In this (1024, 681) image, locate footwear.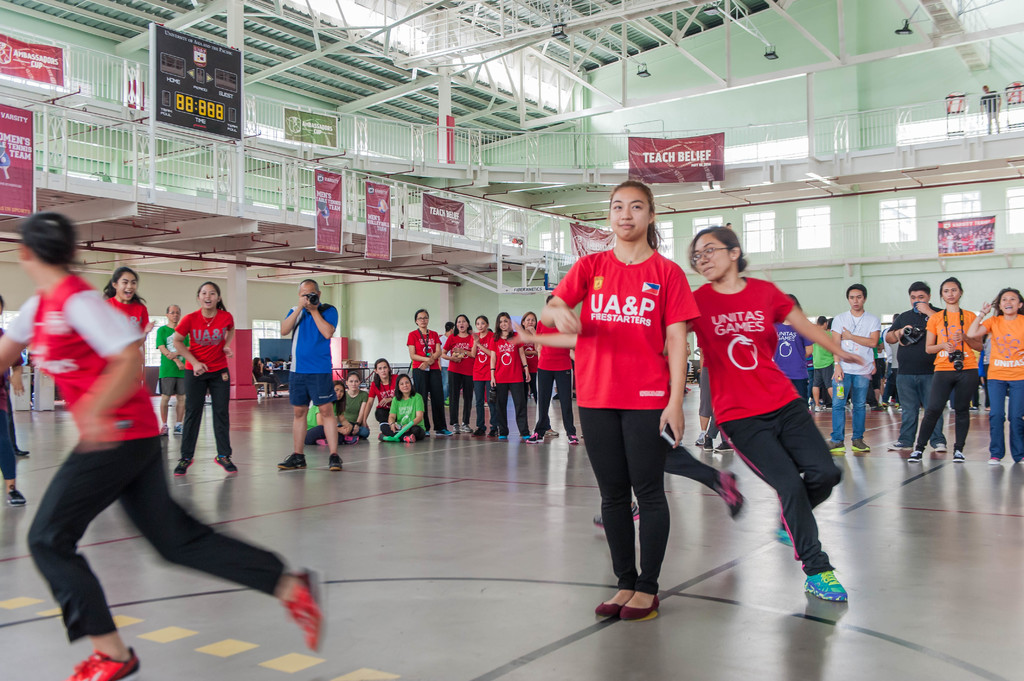
Bounding box: <box>10,487,27,509</box>.
